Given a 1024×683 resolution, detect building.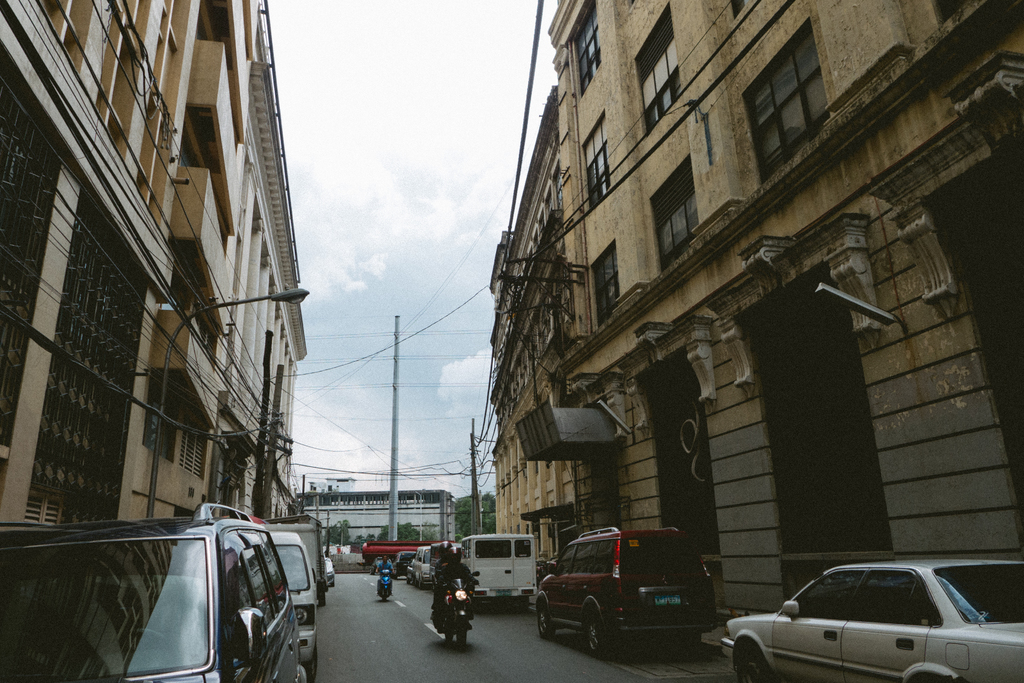
<box>7,0,343,556</box>.
